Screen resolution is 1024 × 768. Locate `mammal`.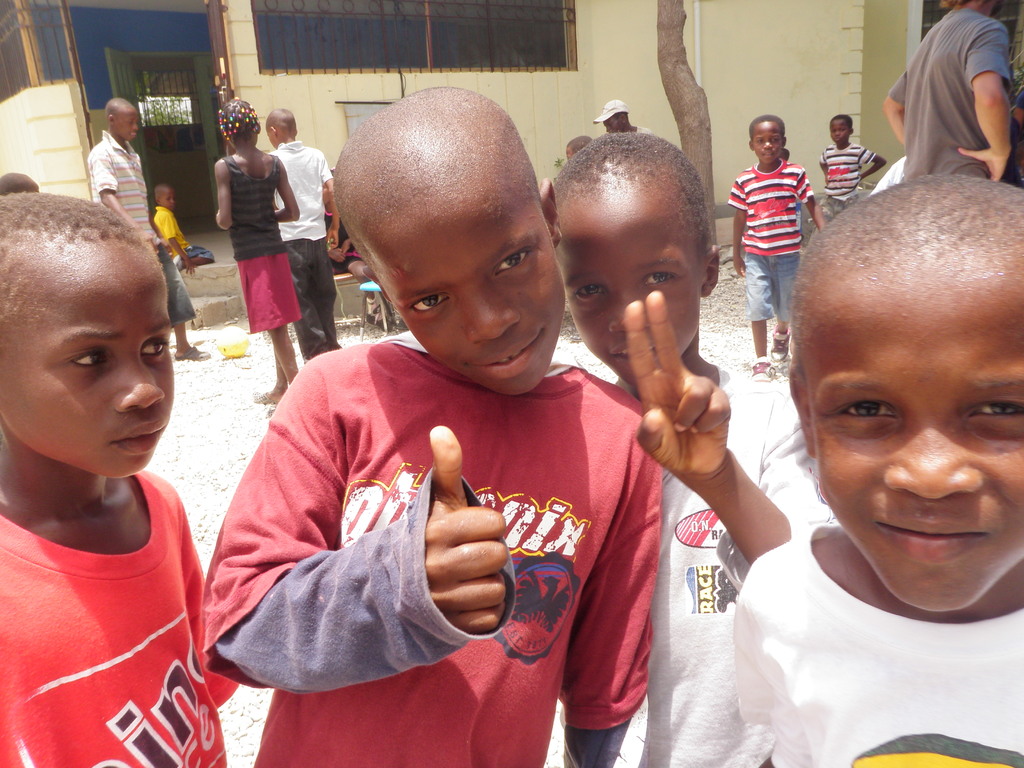
select_region(216, 95, 303, 403).
